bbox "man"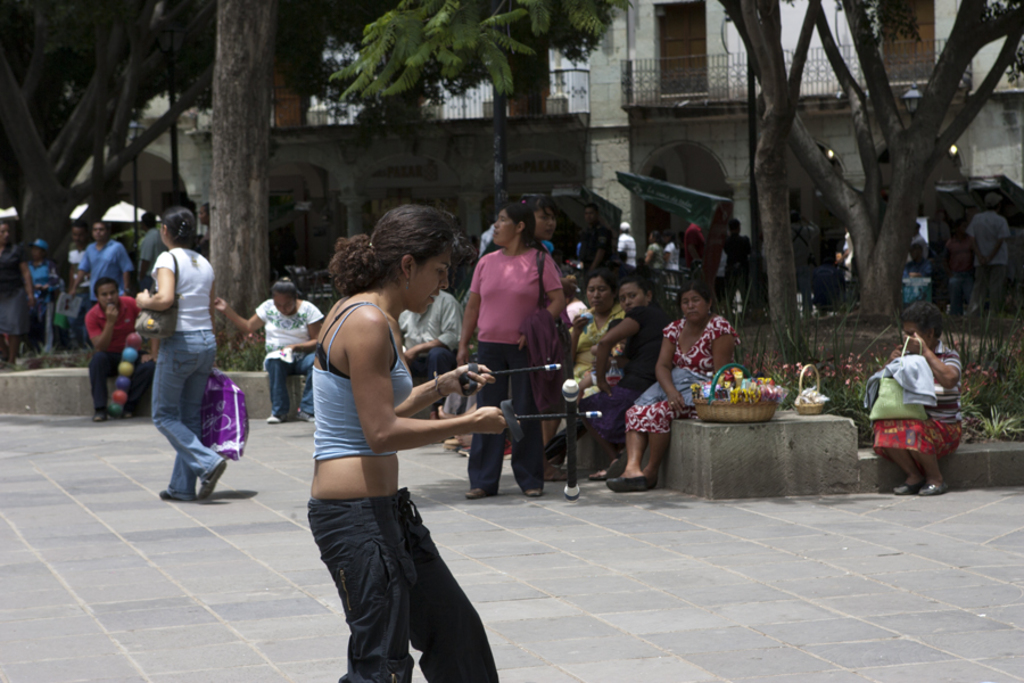
{"x1": 685, "y1": 217, "x2": 708, "y2": 286}
